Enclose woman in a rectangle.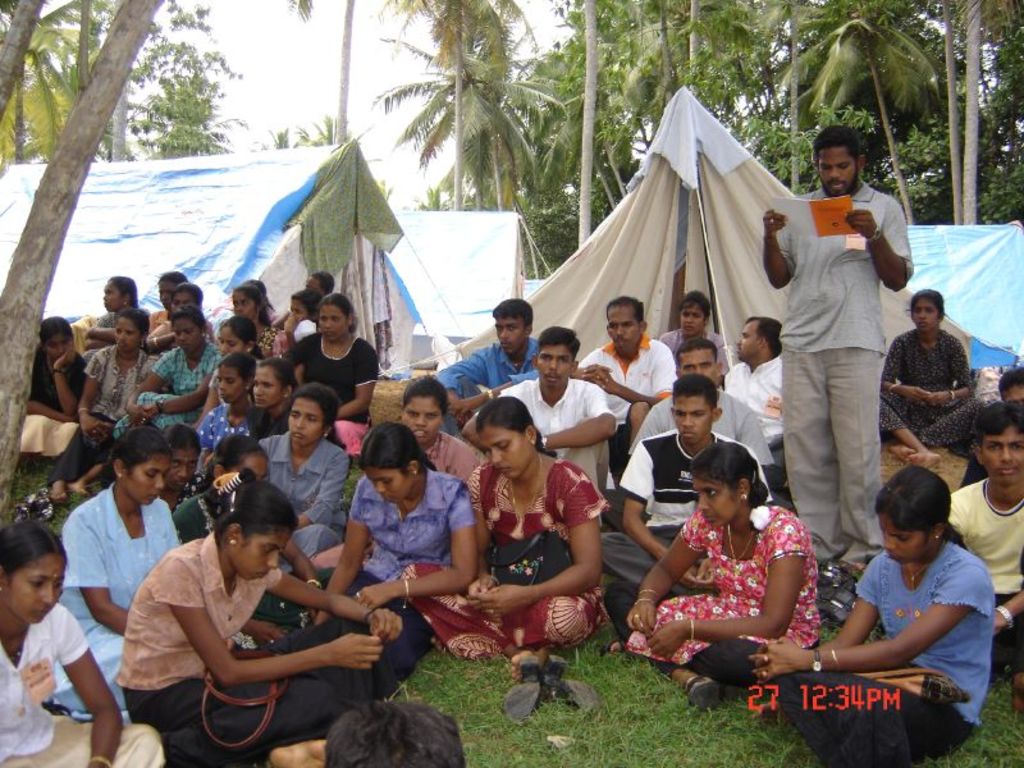
rect(106, 303, 229, 444).
